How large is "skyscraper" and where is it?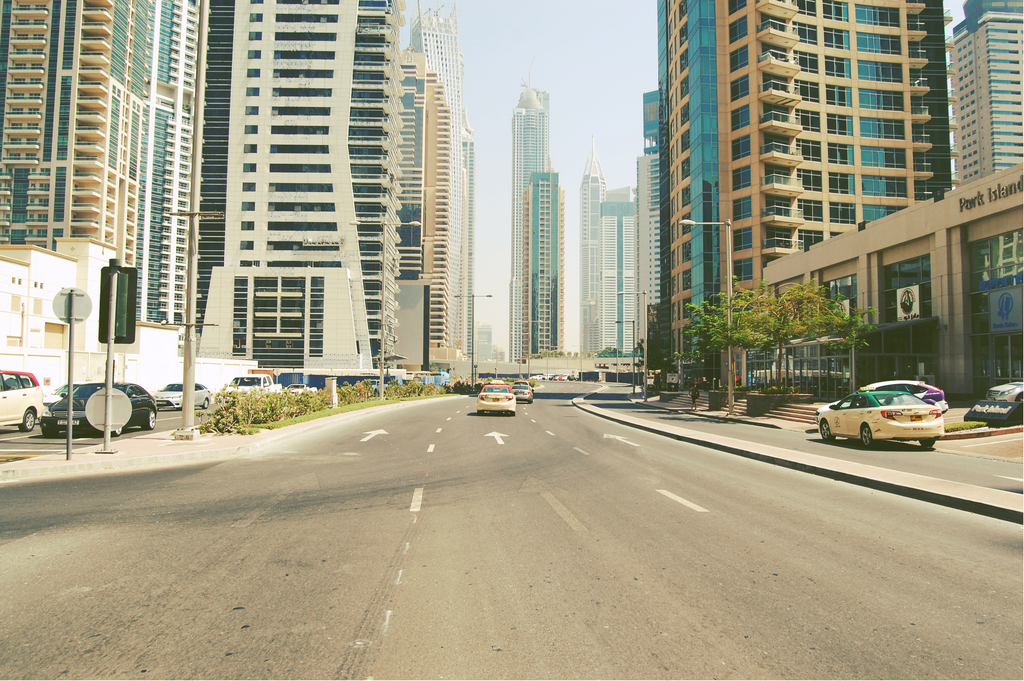
Bounding box: detection(507, 82, 548, 362).
